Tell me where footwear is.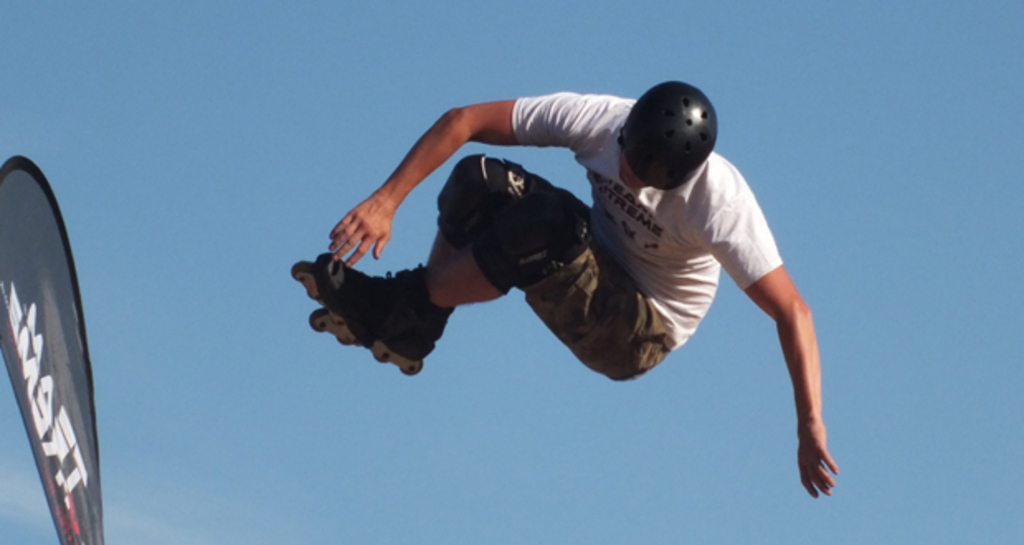
footwear is at [x1=281, y1=248, x2=441, y2=342].
